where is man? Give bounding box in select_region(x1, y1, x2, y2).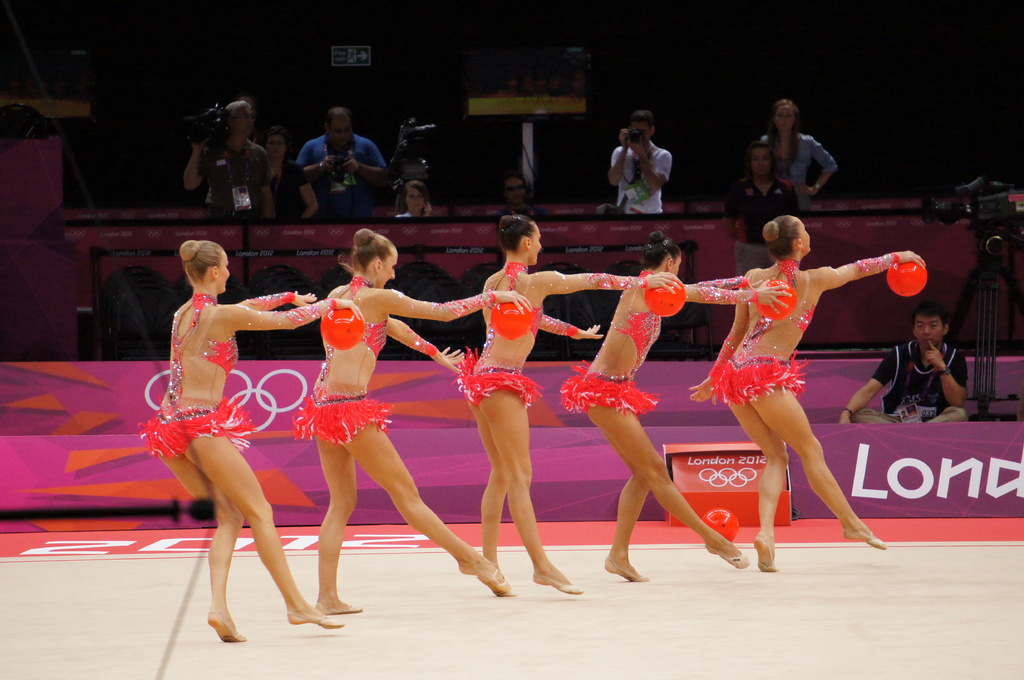
select_region(495, 173, 550, 216).
